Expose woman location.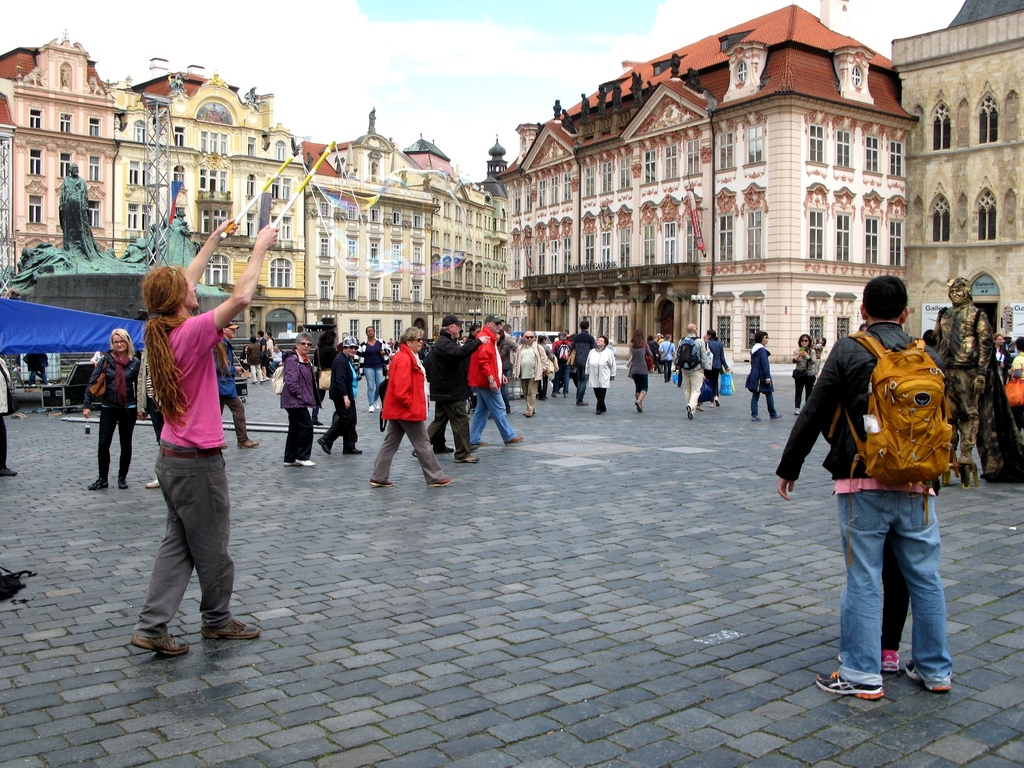
Exposed at [x1=705, y1=326, x2=730, y2=407].
